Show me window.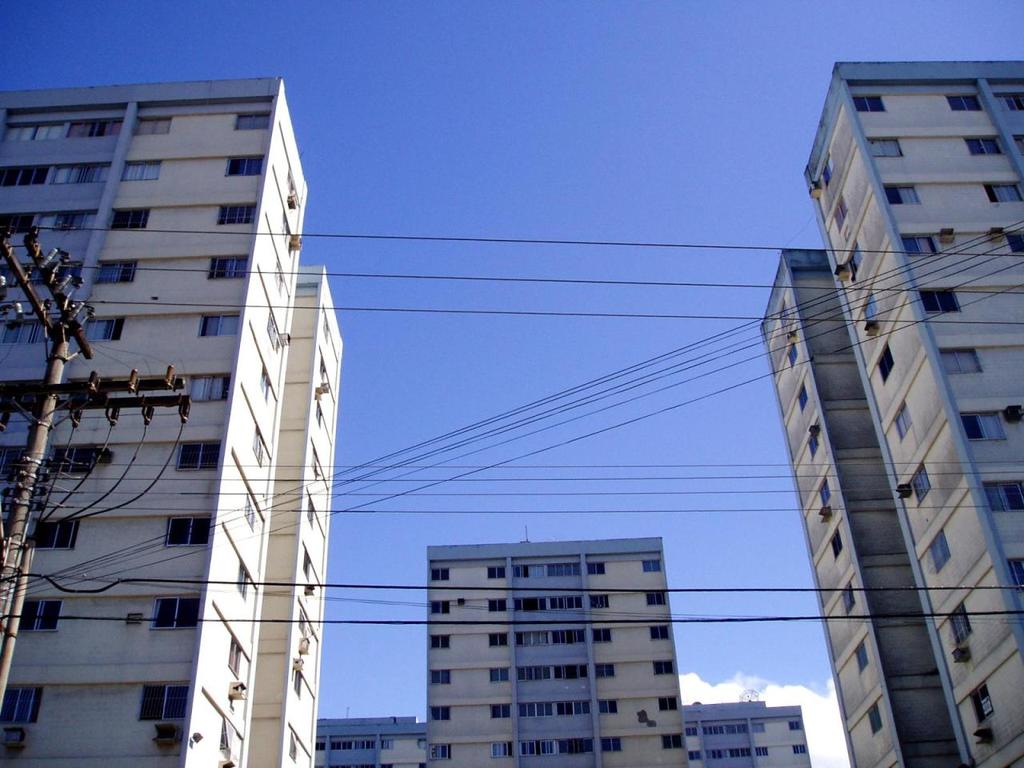
window is here: detection(295, 607, 311, 637).
